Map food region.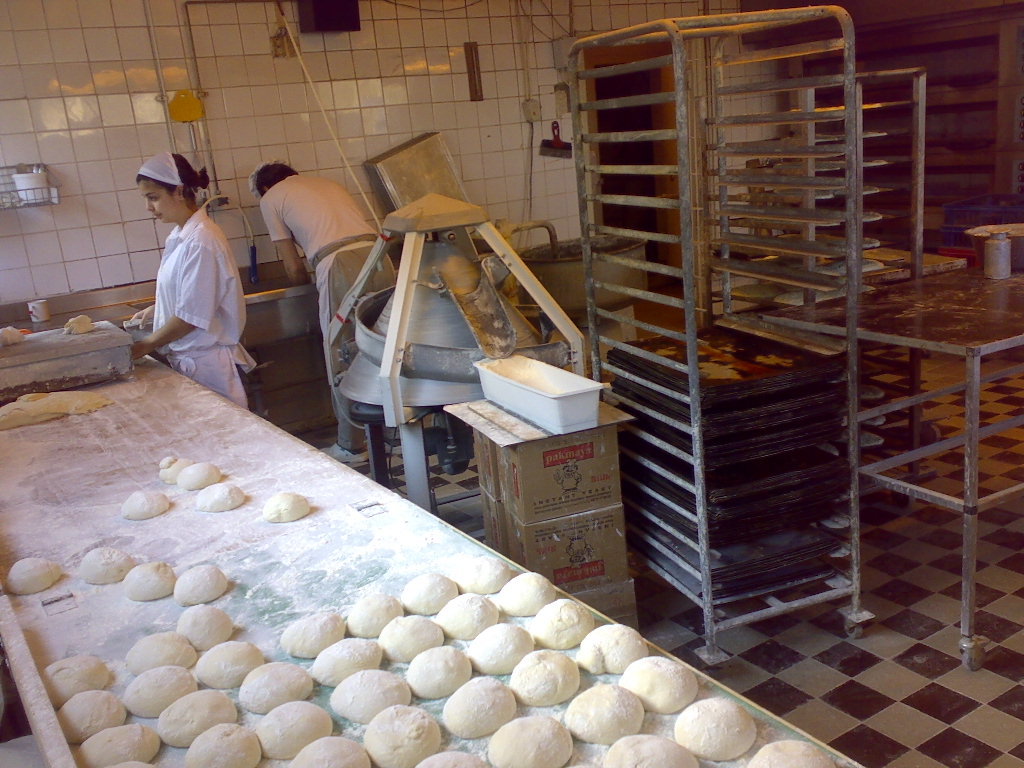
Mapped to BBox(159, 456, 195, 483).
